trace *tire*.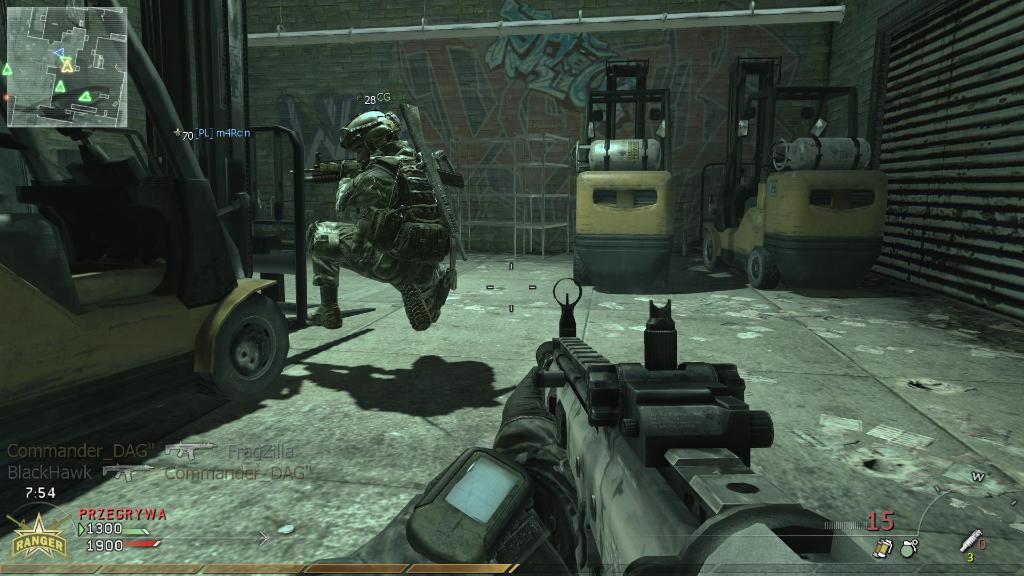
Traced to (x1=660, y1=263, x2=668, y2=284).
